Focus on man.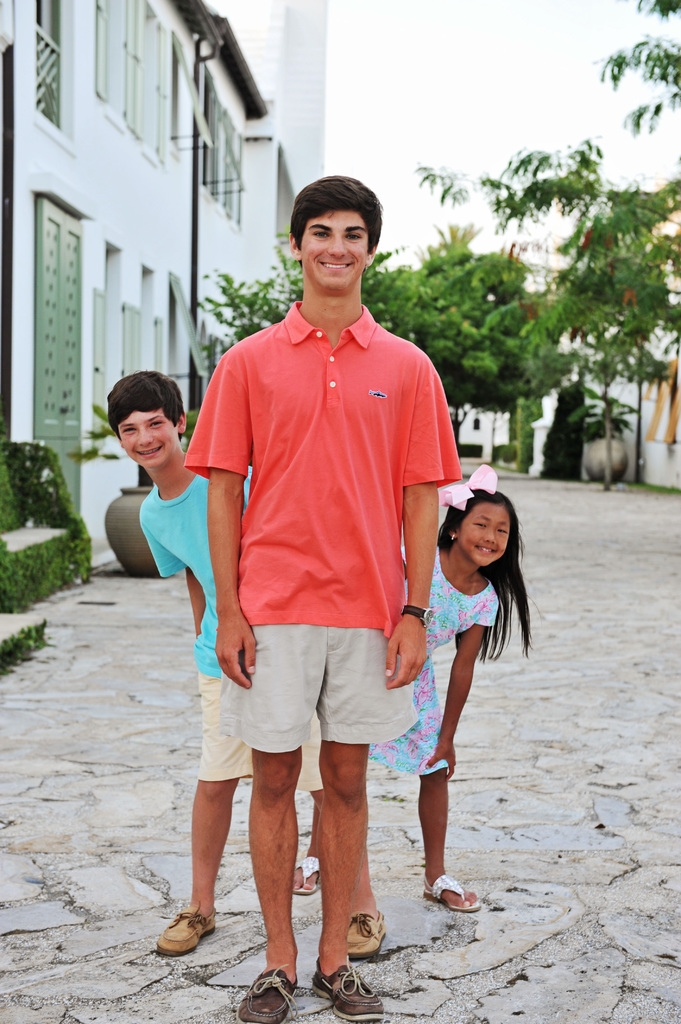
Focused at 172 172 468 961.
